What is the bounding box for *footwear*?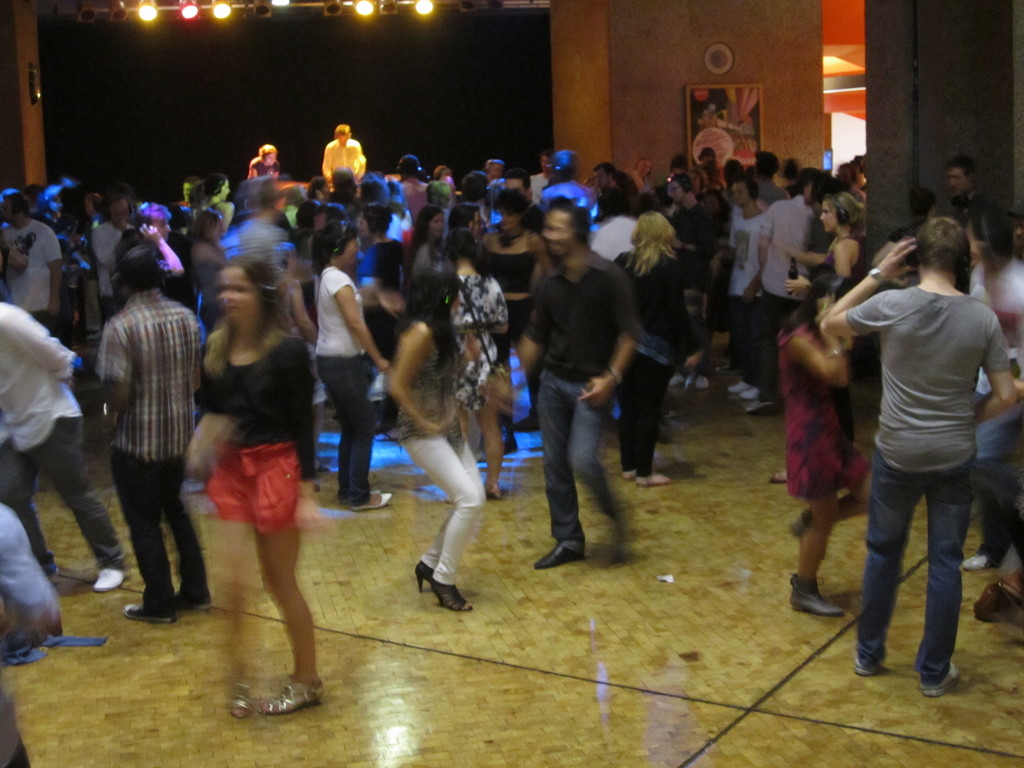
{"left": 430, "top": 577, "right": 477, "bottom": 621}.
